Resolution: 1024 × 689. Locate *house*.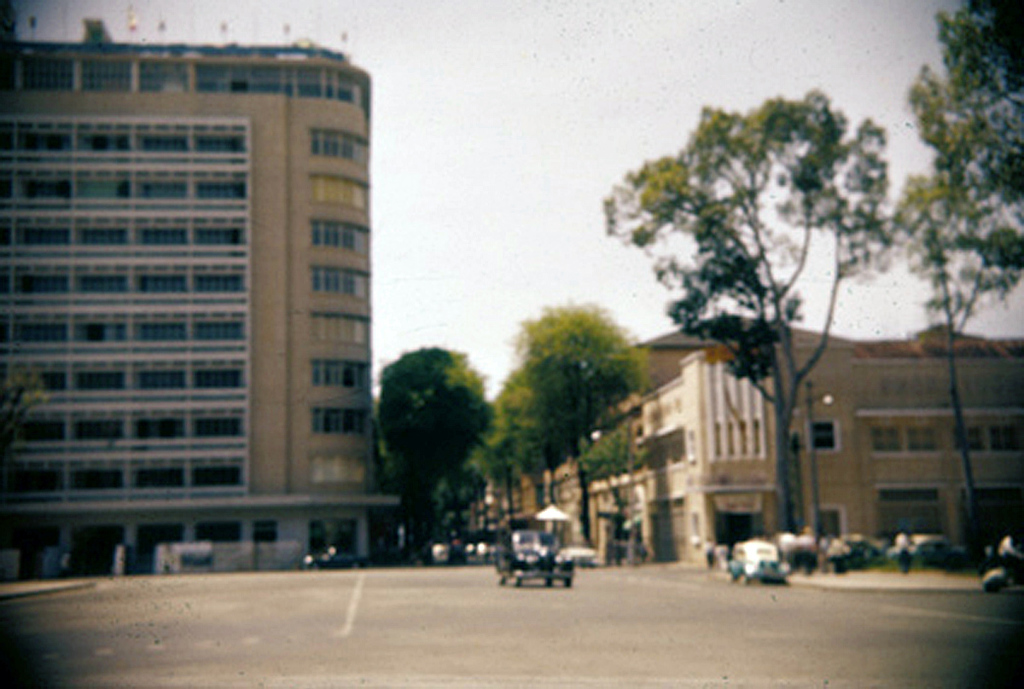
left=0, top=20, right=383, bottom=579.
